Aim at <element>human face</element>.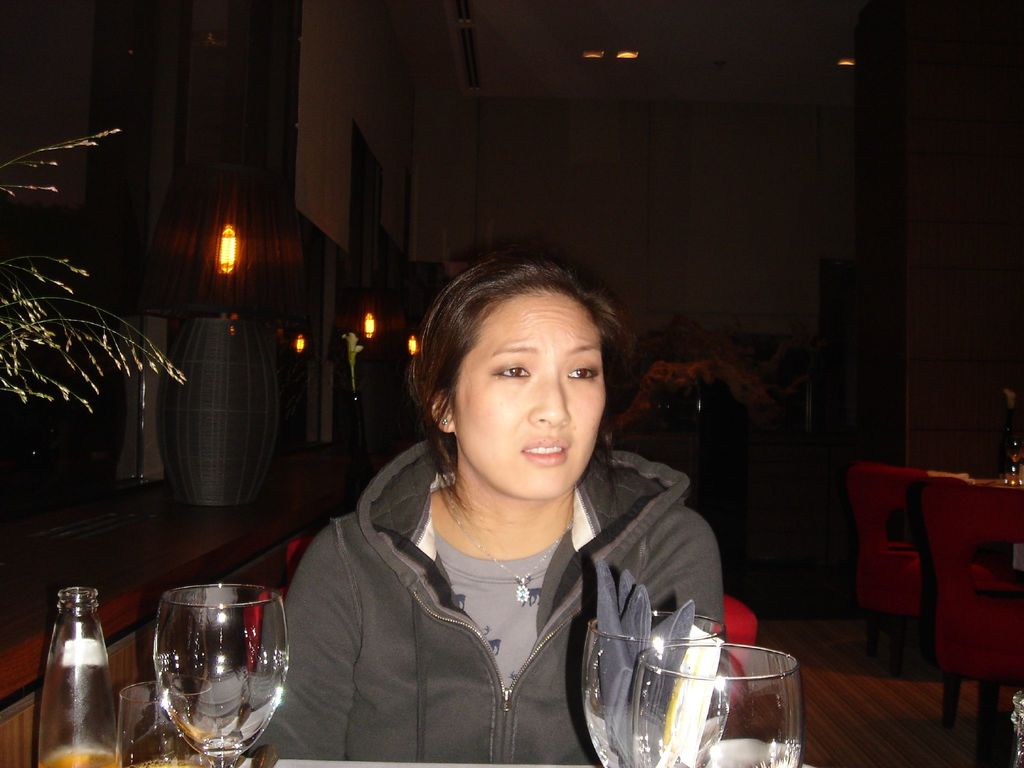
Aimed at (452, 291, 602, 492).
